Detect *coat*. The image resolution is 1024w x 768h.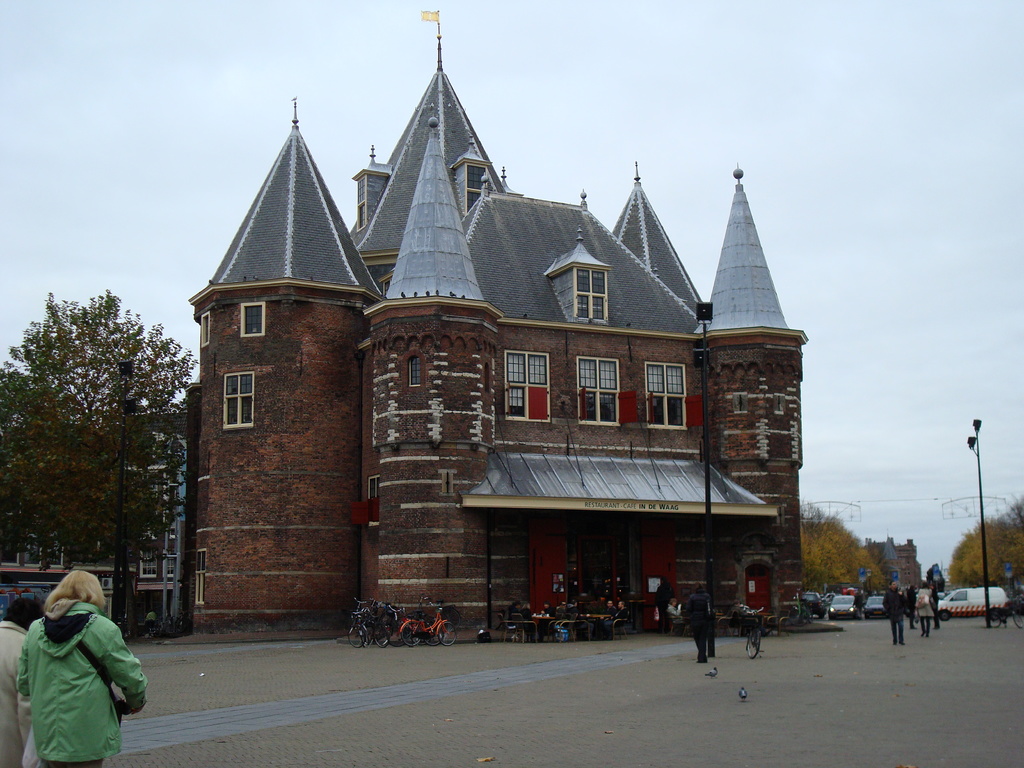
bbox(854, 591, 868, 608).
